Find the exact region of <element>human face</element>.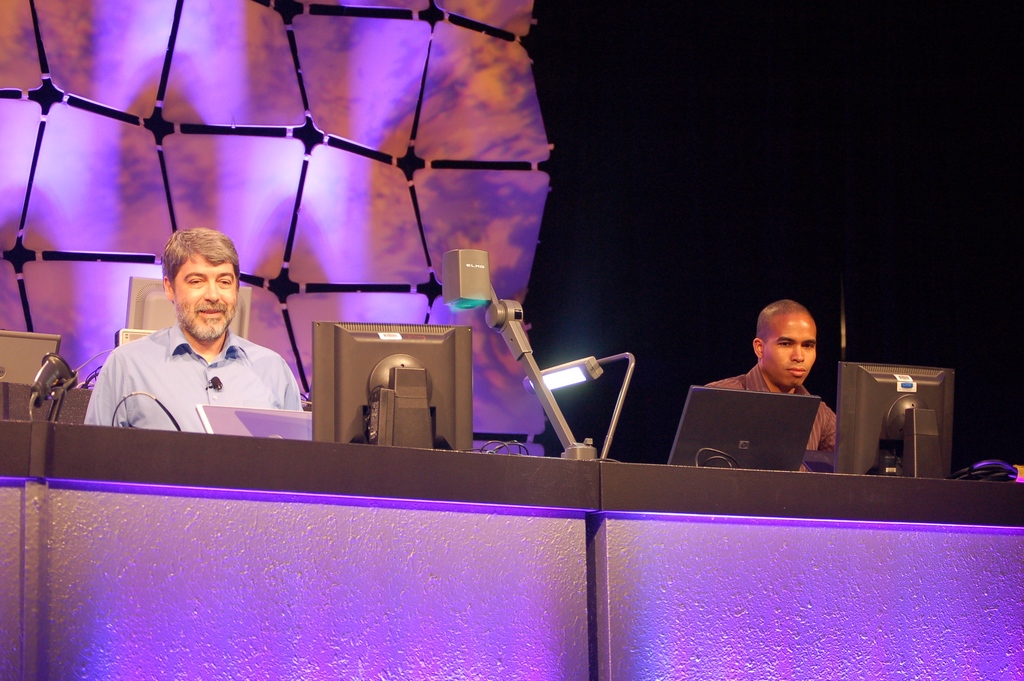
Exact region: bbox=(759, 309, 817, 393).
